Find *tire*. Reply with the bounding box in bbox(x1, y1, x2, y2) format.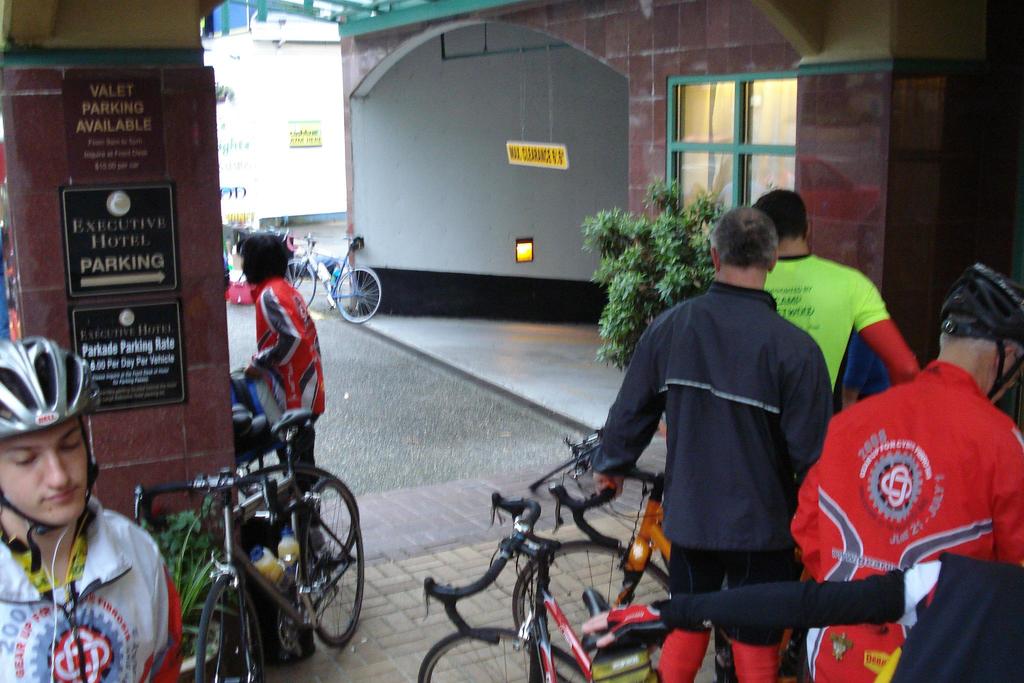
bbox(230, 467, 356, 571).
